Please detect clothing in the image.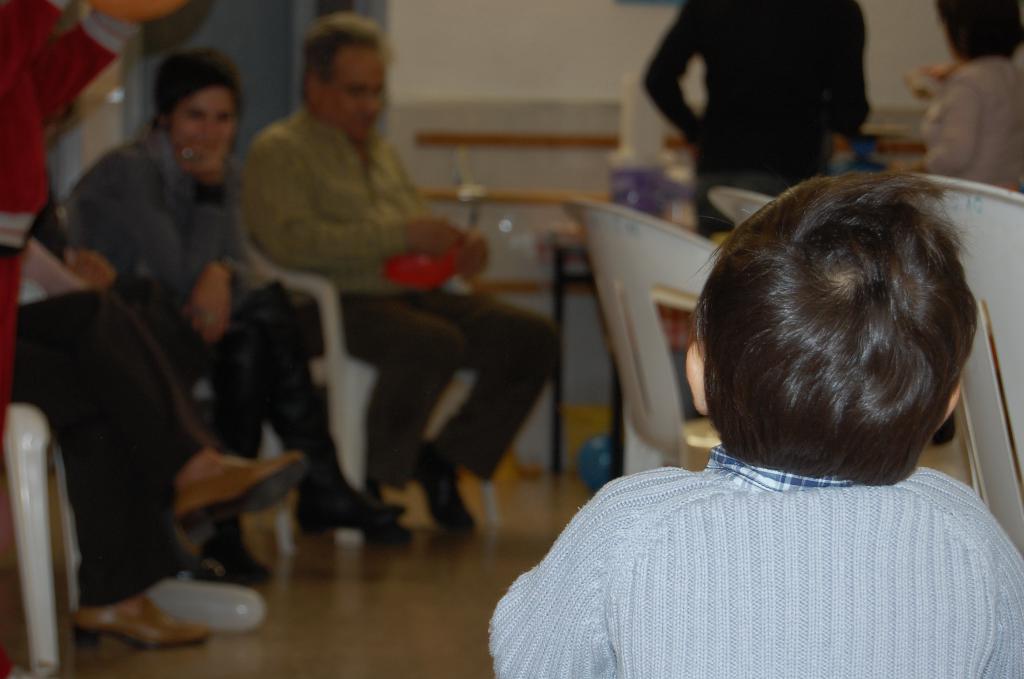
[213,279,360,553].
